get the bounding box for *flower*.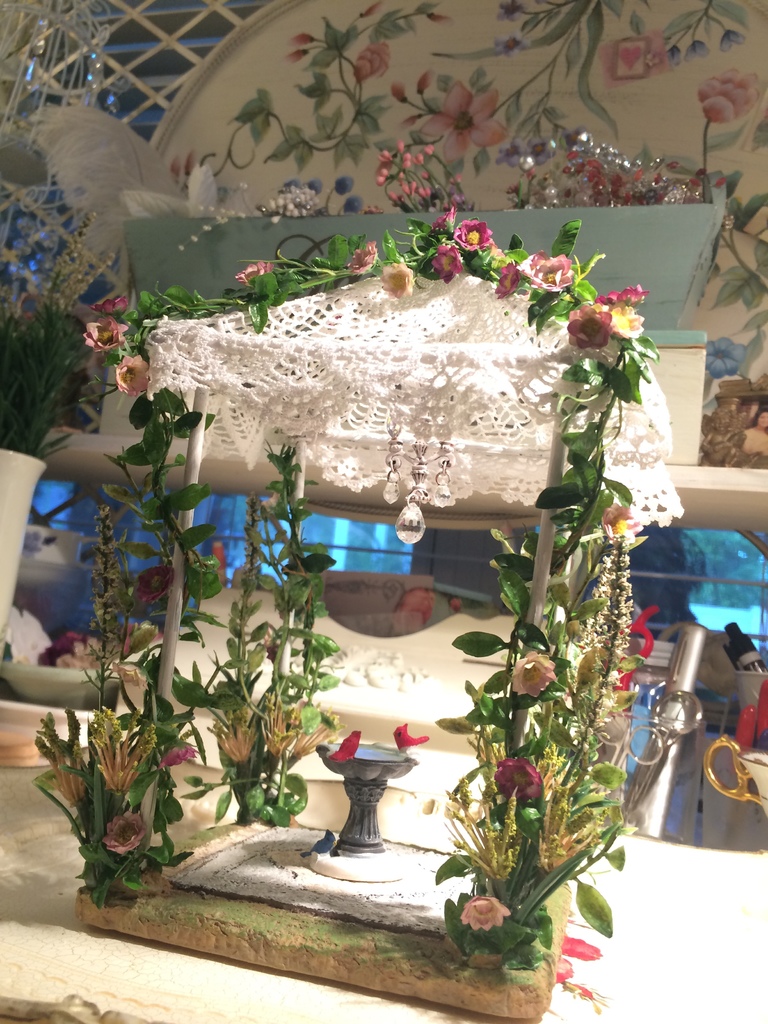
[135,560,184,606].
